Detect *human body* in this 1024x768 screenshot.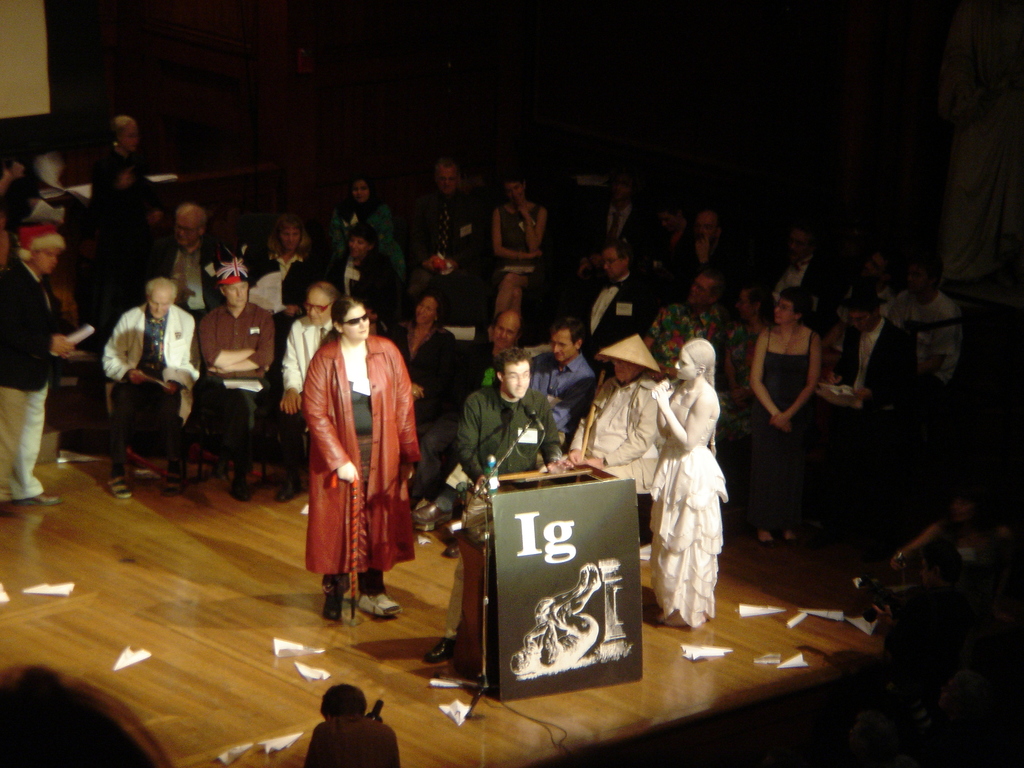
Detection: pyautogui.locateOnScreen(652, 335, 727, 632).
